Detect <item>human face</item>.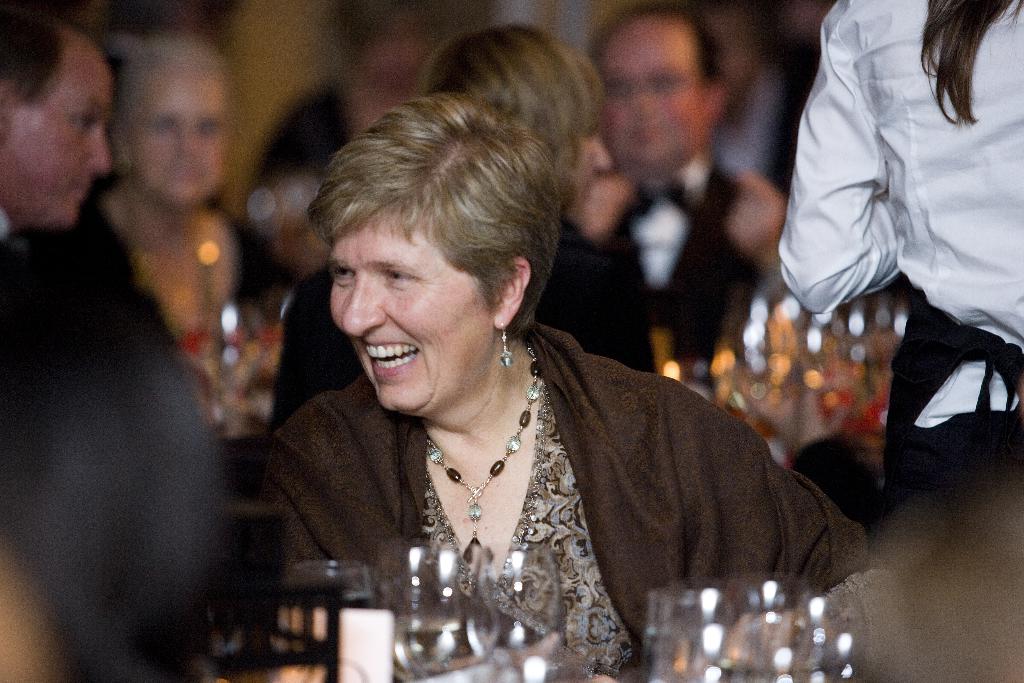
Detected at [x1=329, y1=201, x2=500, y2=414].
